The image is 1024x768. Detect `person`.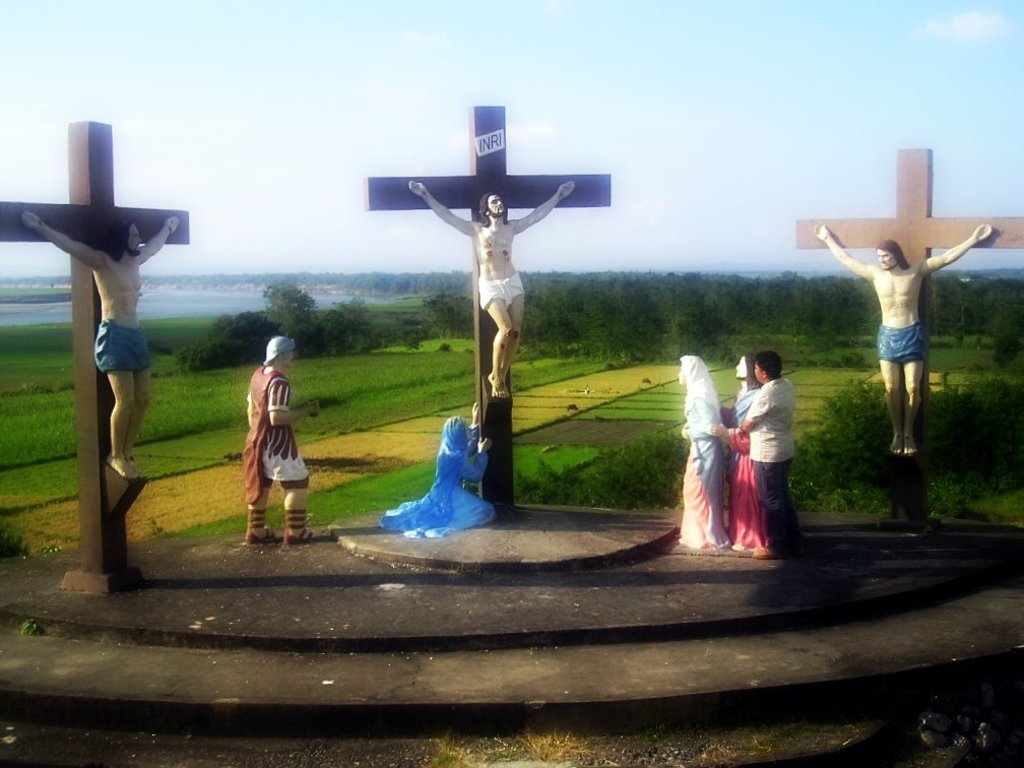
Detection: Rect(411, 179, 581, 396).
